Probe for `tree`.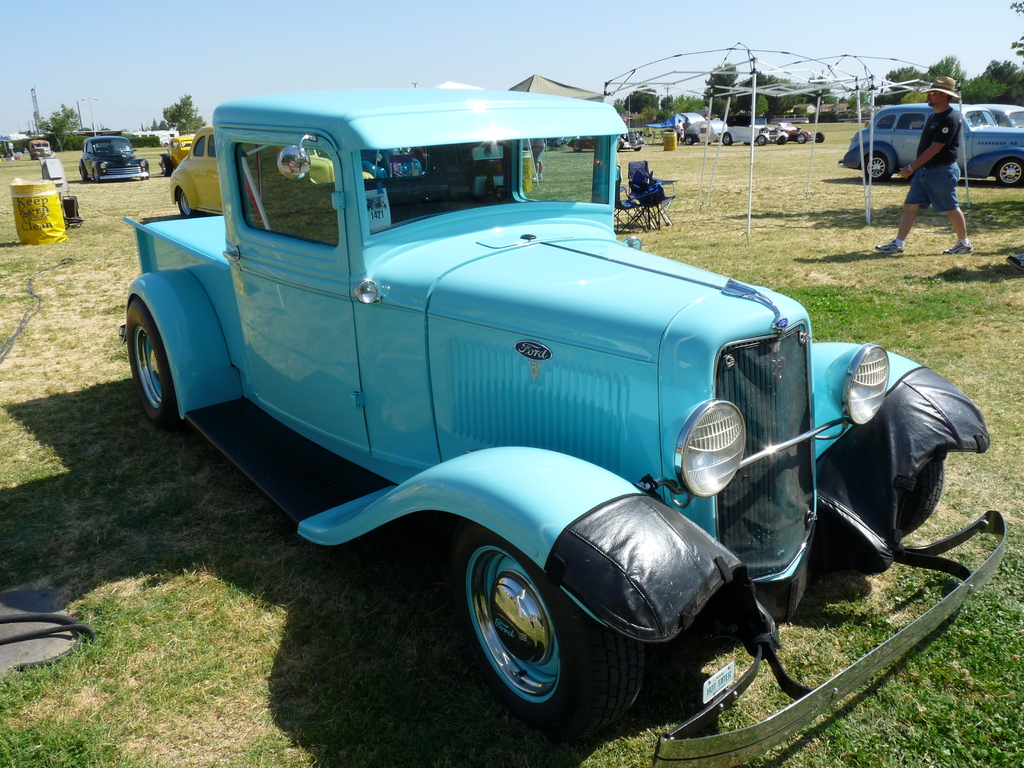
Probe result: {"left": 41, "top": 103, "right": 82, "bottom": 148}.
